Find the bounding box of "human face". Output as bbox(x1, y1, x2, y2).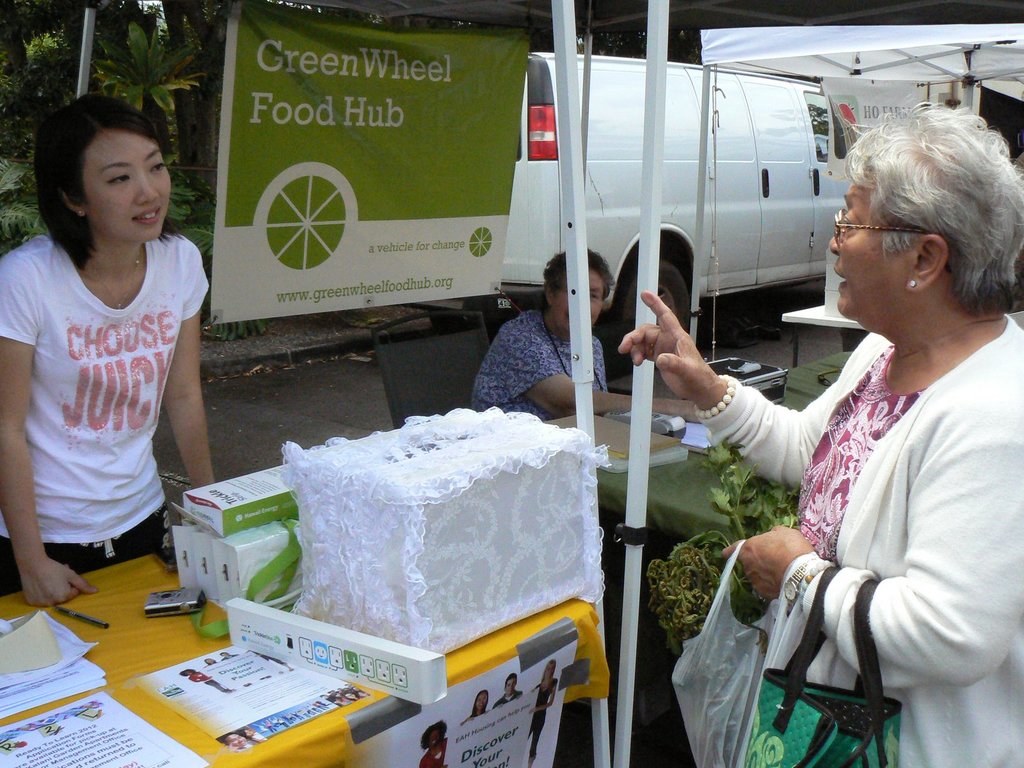
bbox(829, 175, 902, 321).
